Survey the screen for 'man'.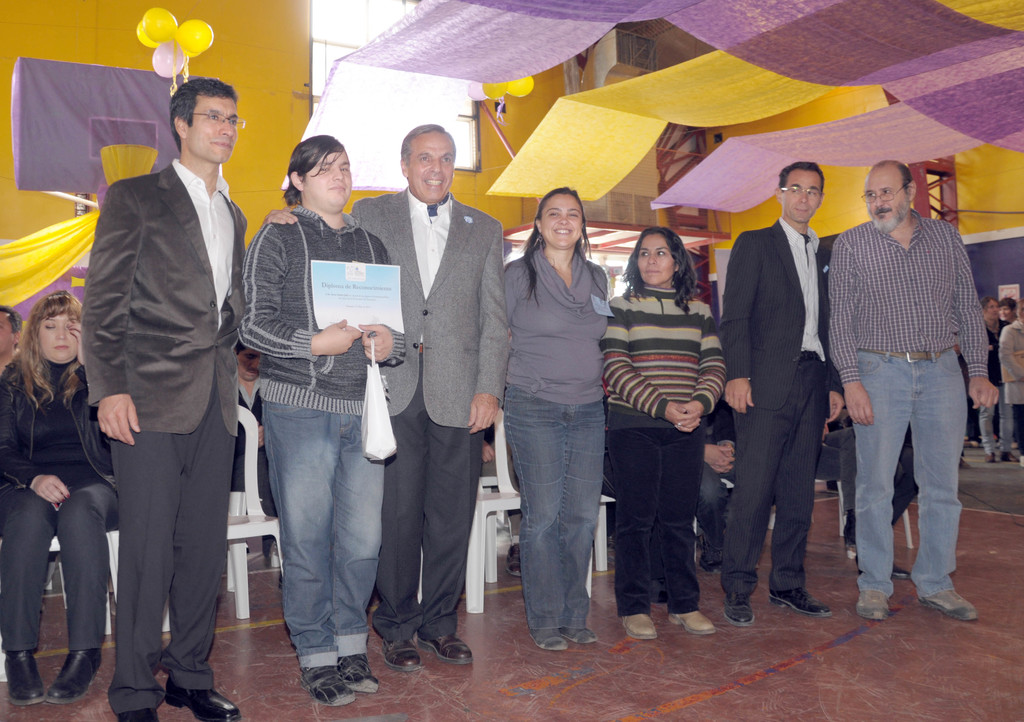
Survey found: x1=63 y1=37 x2=247 y2=714.
